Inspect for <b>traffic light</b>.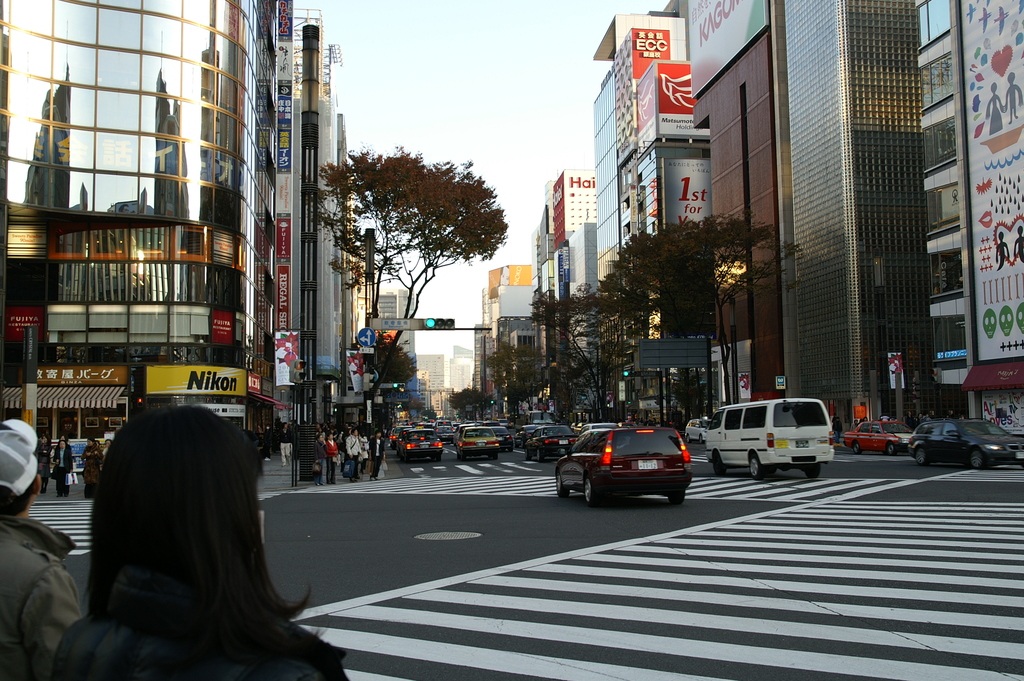
Inspection: crop(290, 359, 305, 384).
